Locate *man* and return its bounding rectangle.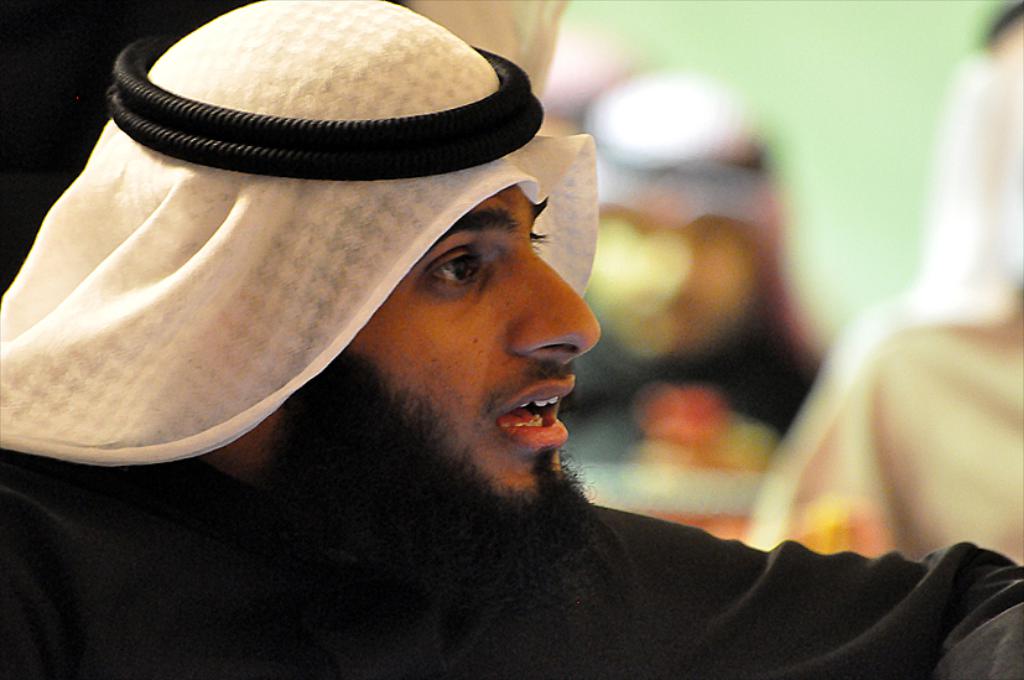
box(749, 0, 1023, 571).
